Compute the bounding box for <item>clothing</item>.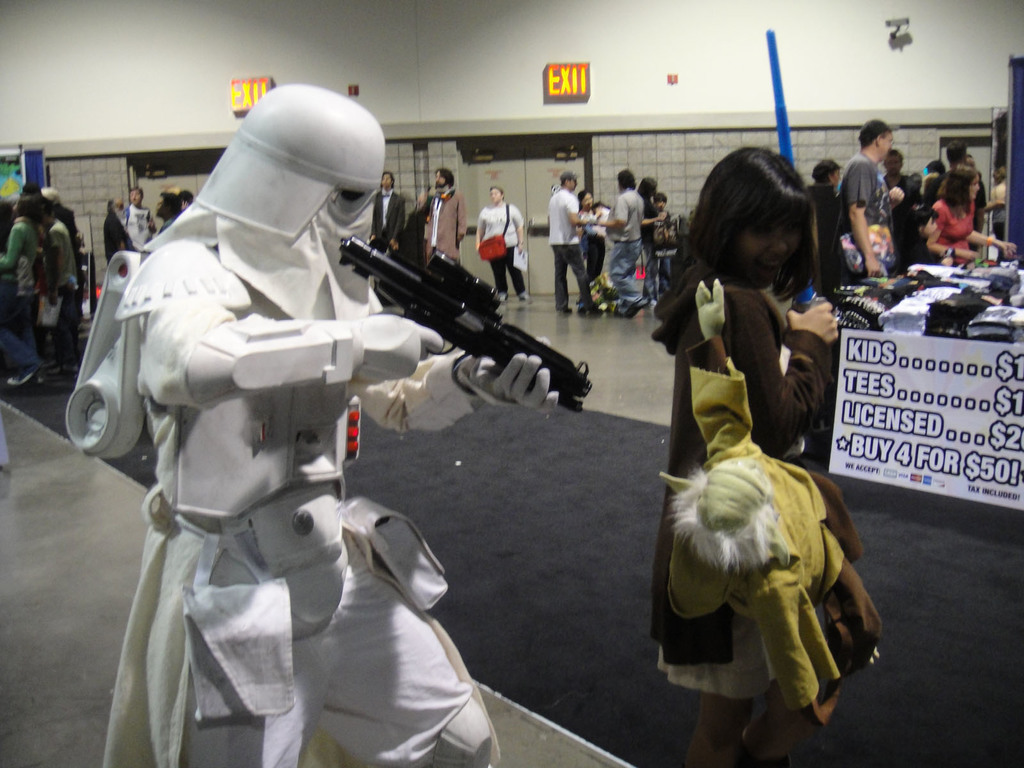
x1=930, y1=159, x2=947, y2=199.
